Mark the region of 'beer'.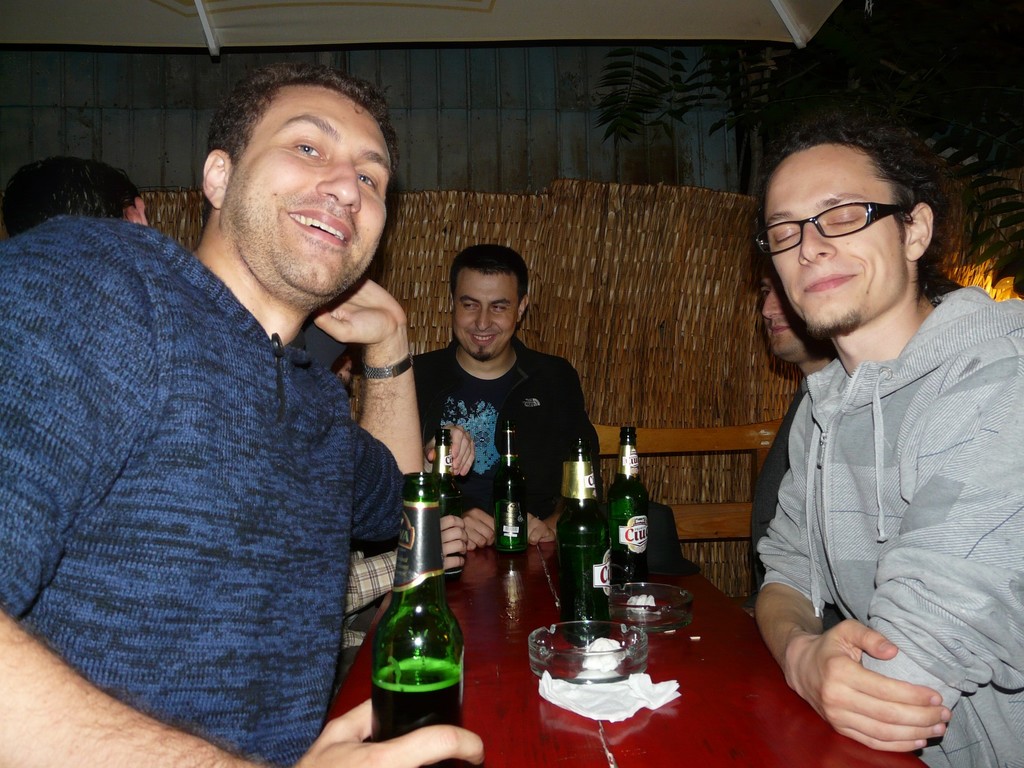
Region: pyautogui.locateOnScreen(372, 471, 455, 767).
